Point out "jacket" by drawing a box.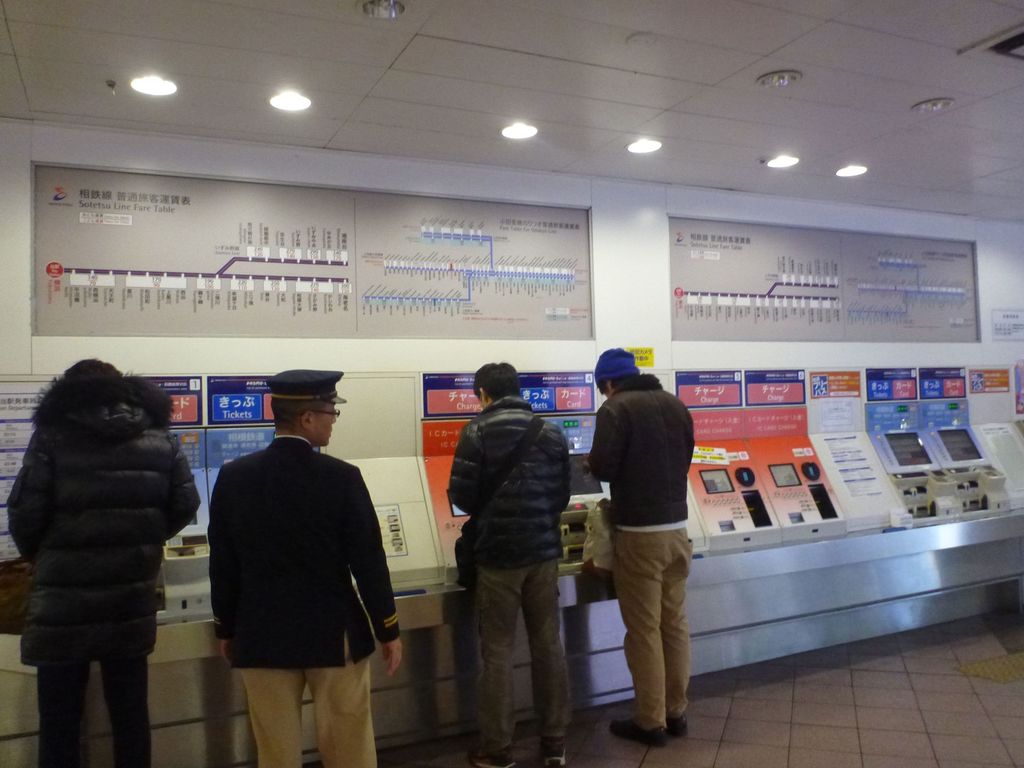
x1=0, y1=366, x2=197, y2=643.
